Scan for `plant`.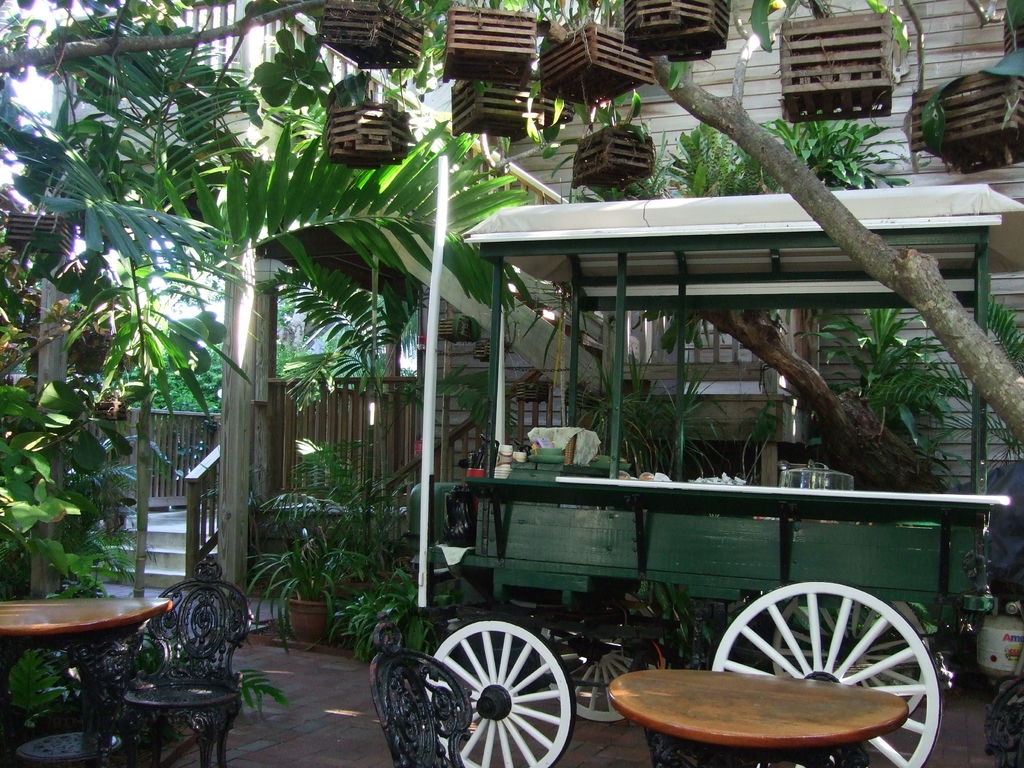
Scan result: 0 527 284 733.
